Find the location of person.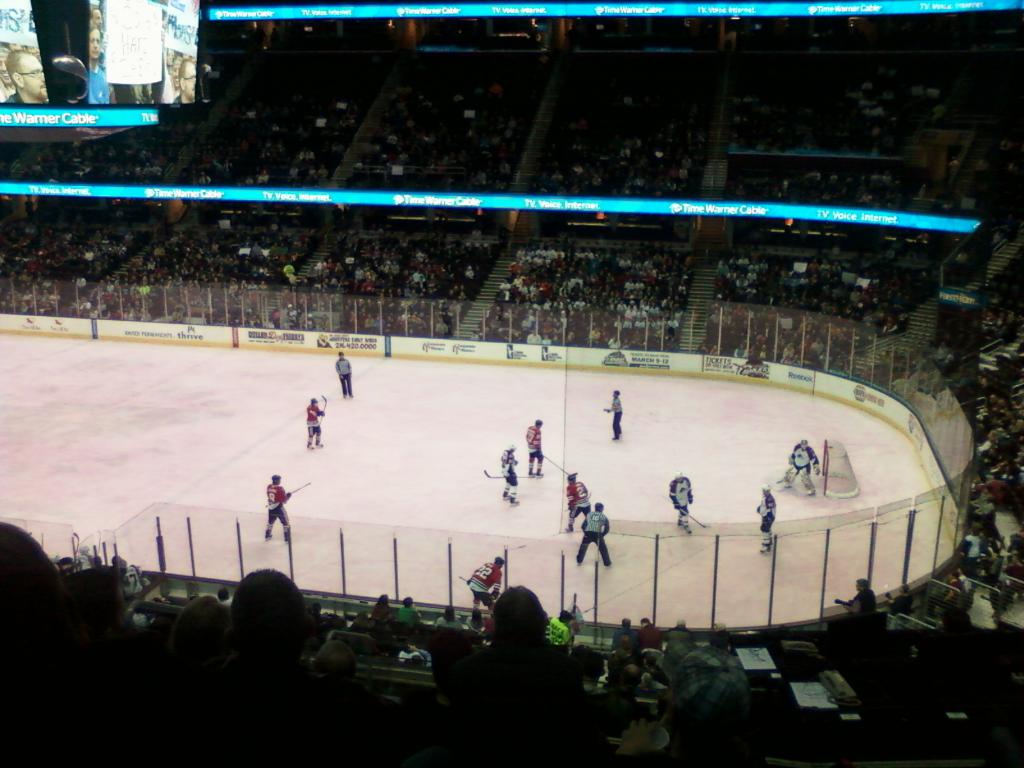
Location: left=561, top=465, right=589, bottom=538.
